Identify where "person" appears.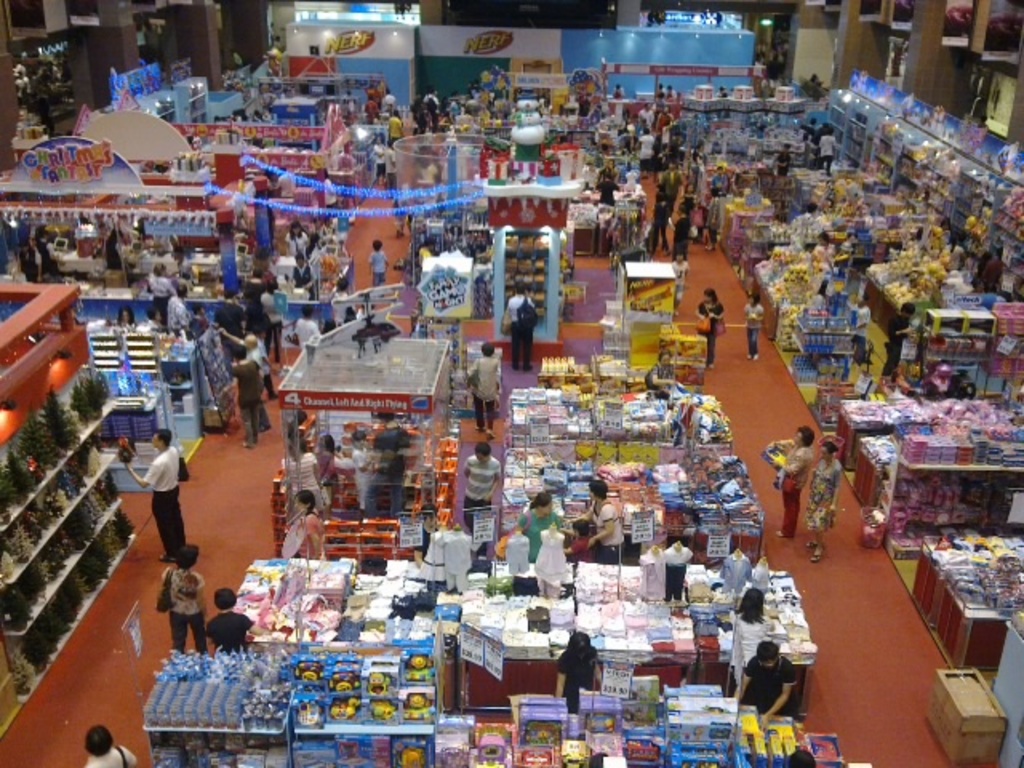
Appears at box(147, 264, 178, 302).
